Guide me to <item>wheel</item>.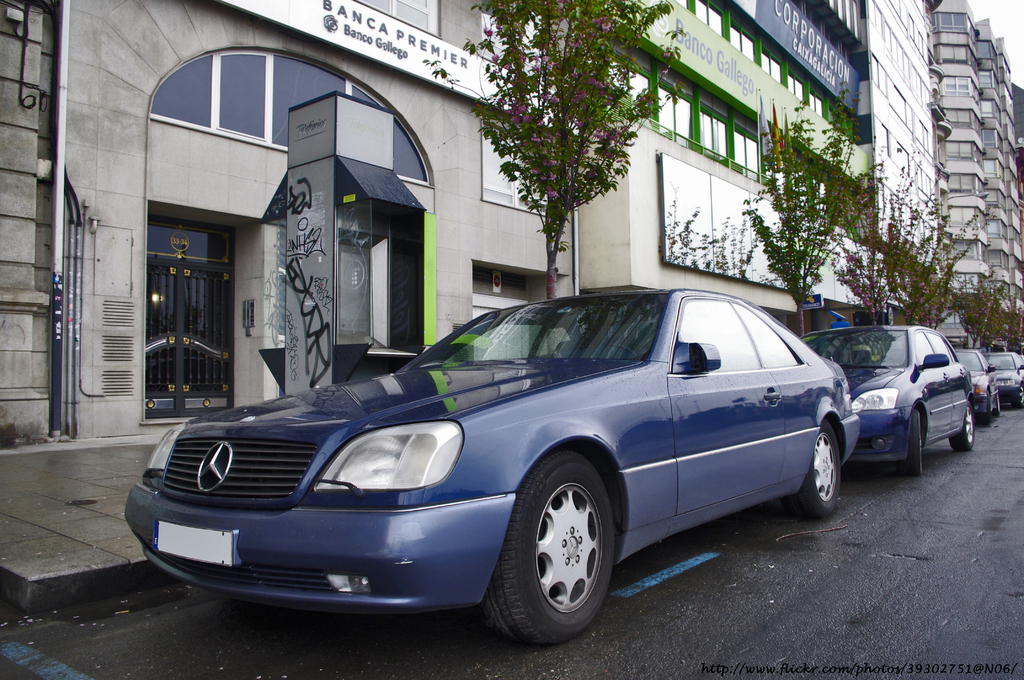
Guidance: (788,416,845,515).
